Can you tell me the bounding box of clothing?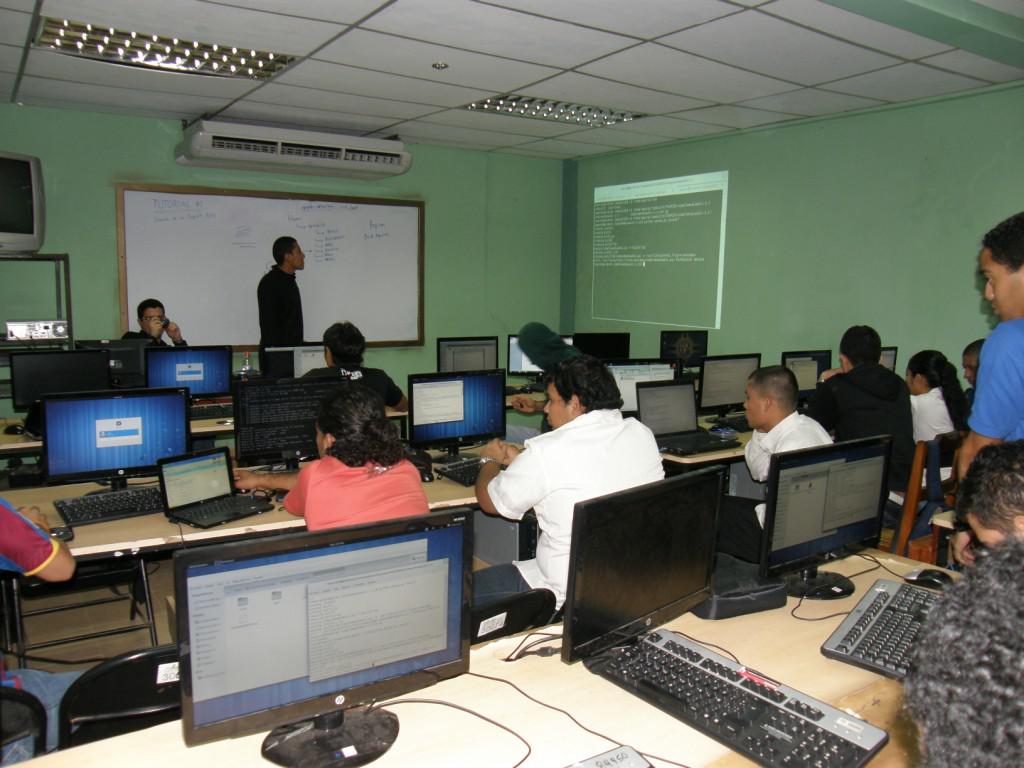
box=[301, 361, 399, 412].
